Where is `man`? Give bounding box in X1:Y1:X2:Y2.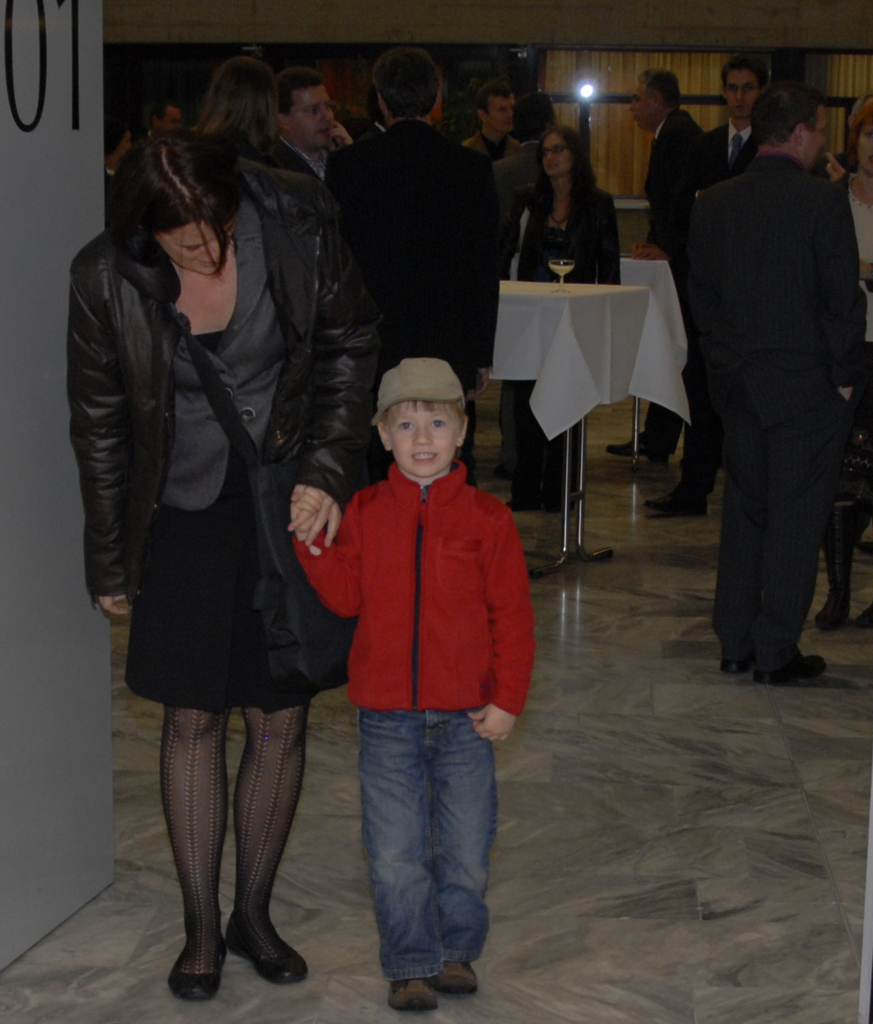
265:62:351:171.
